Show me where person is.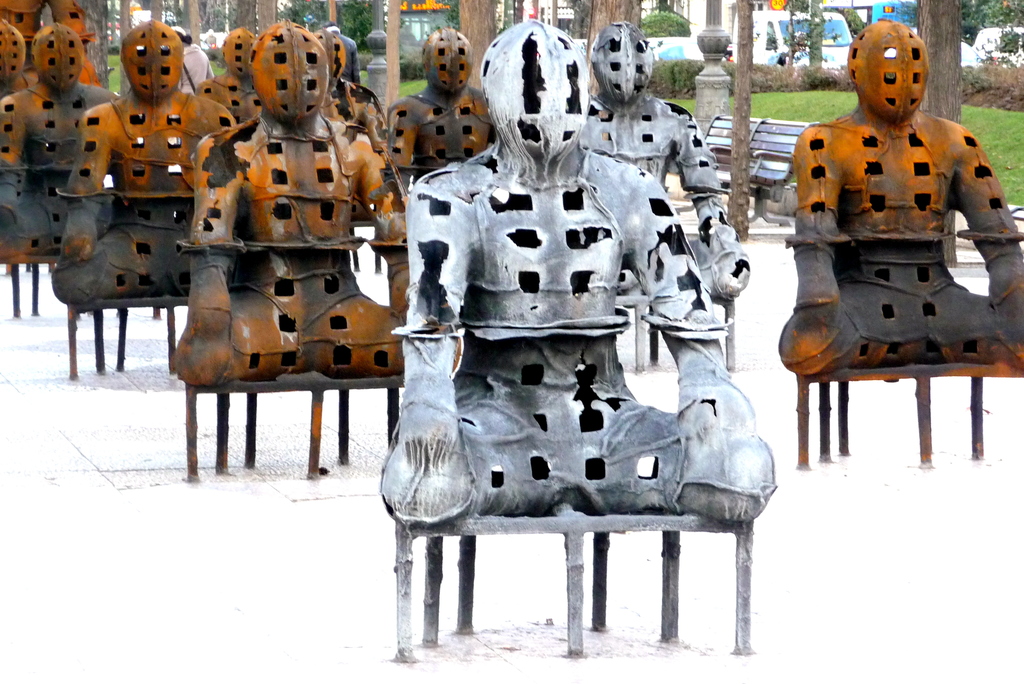
person is at x1=0 y1=20 x2=120 y2=265.
